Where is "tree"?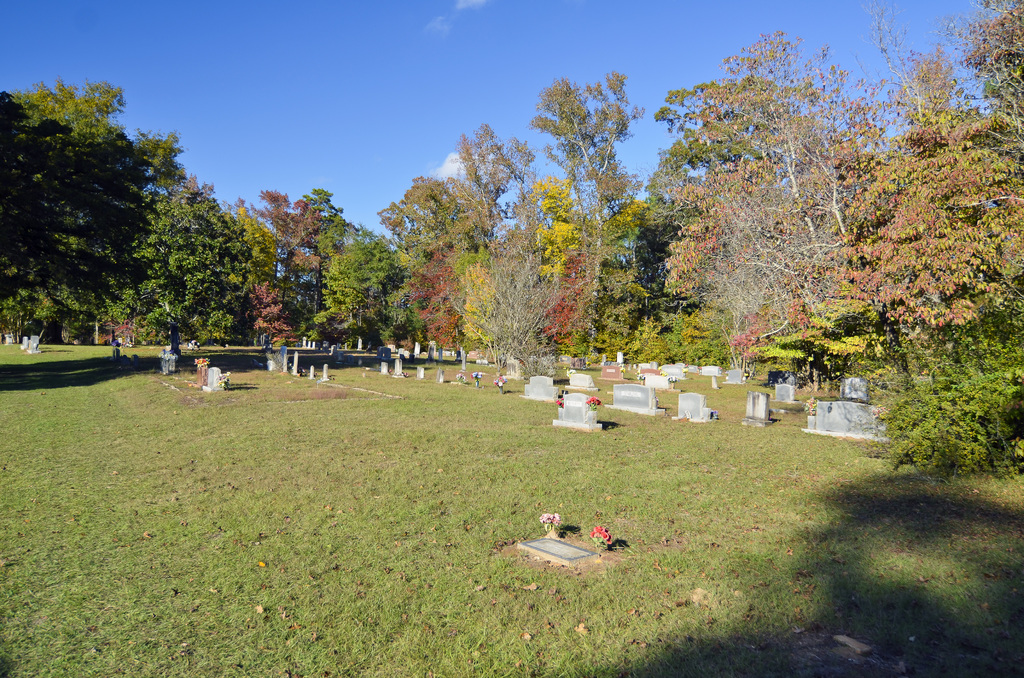
[104, 195, 229, 364].
